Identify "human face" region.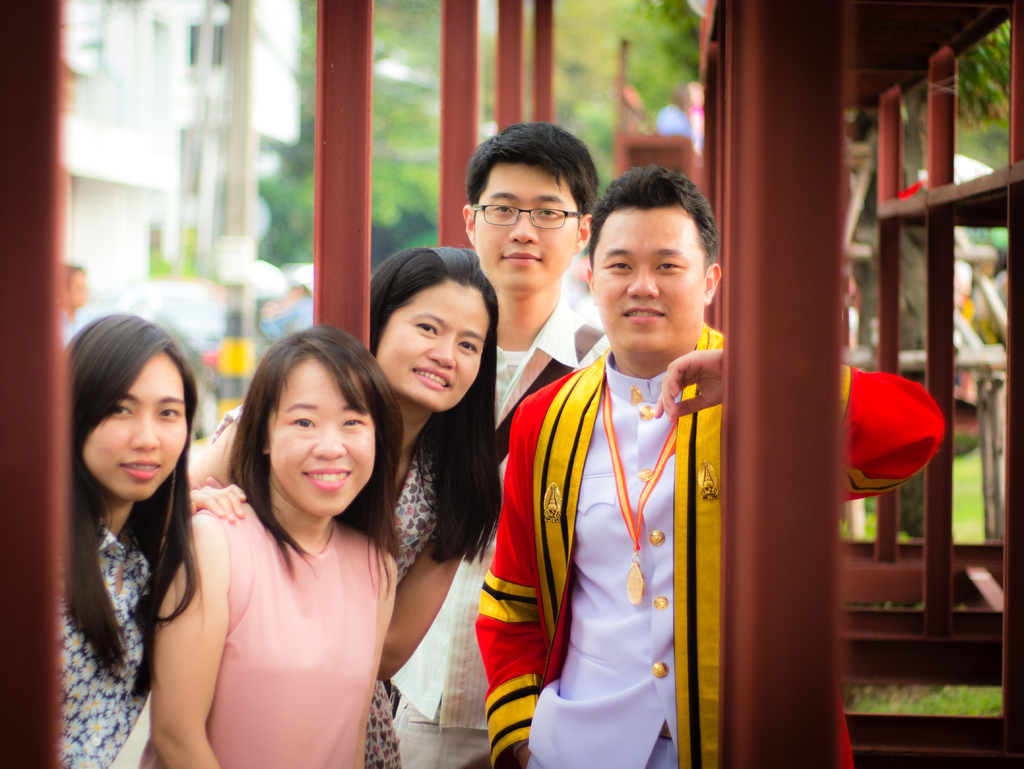
Region: select_region(379, 268, 489, 425).
